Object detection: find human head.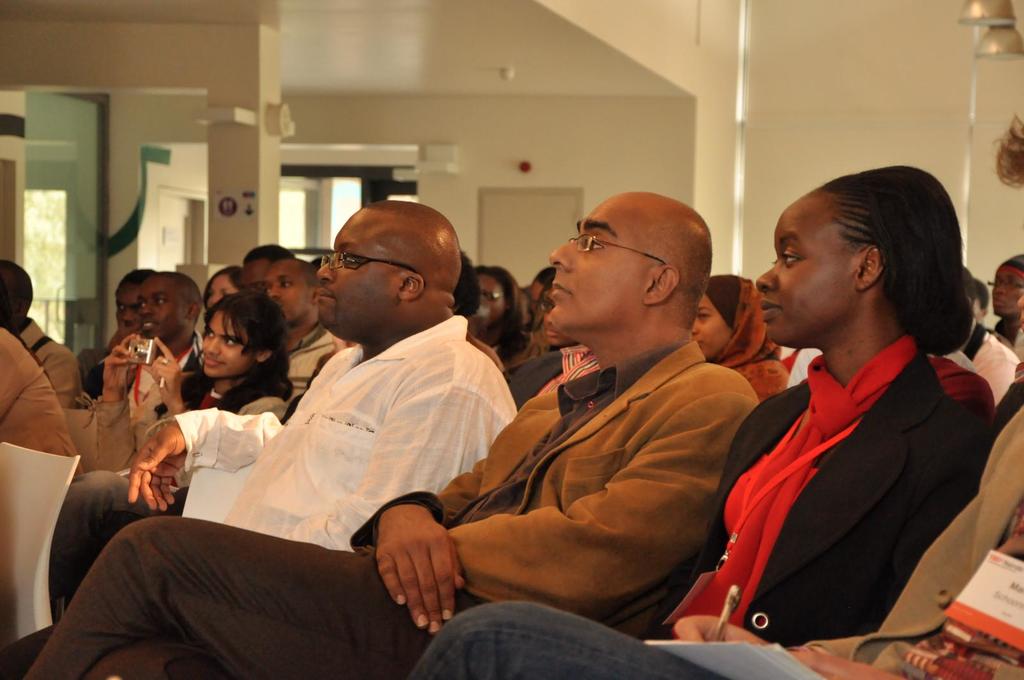
crop(239, 244, 296, 292).
